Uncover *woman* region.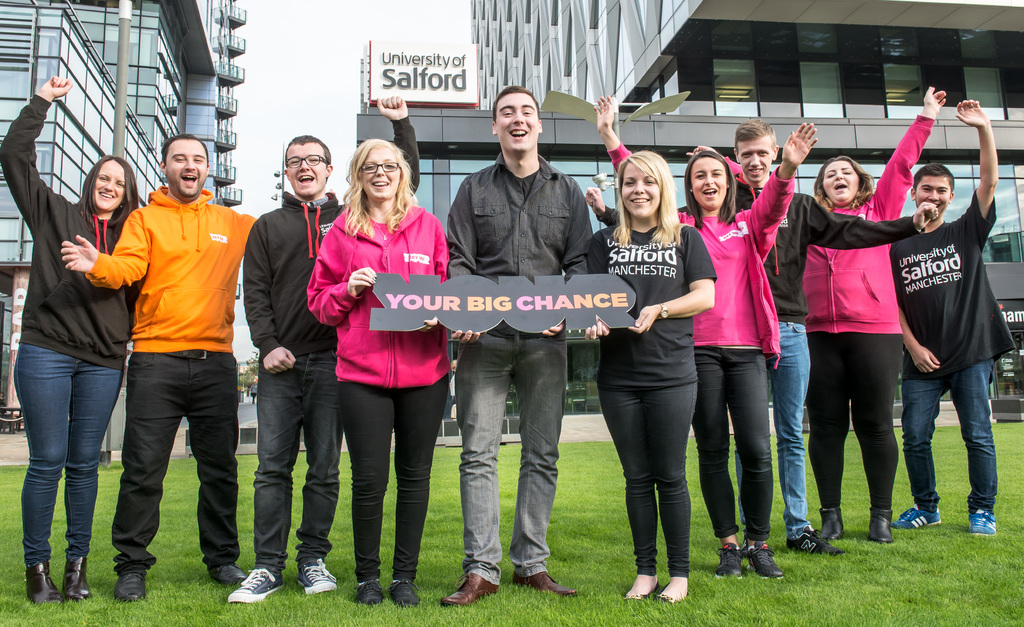
Uncovered: l=593, t=93, r=818, b=578.
